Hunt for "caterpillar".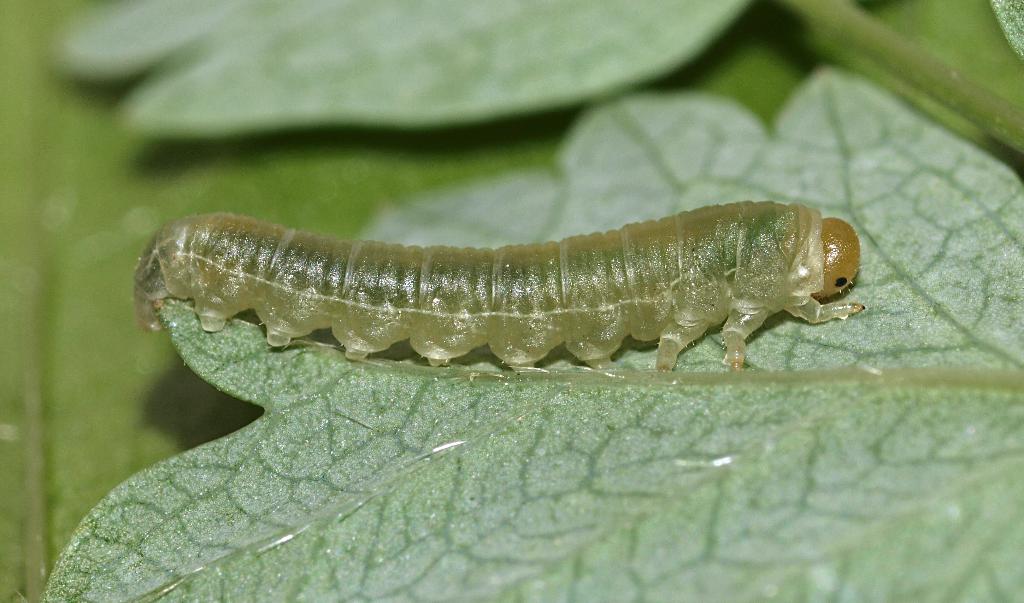
Hunted down at (131,194,860,372).
